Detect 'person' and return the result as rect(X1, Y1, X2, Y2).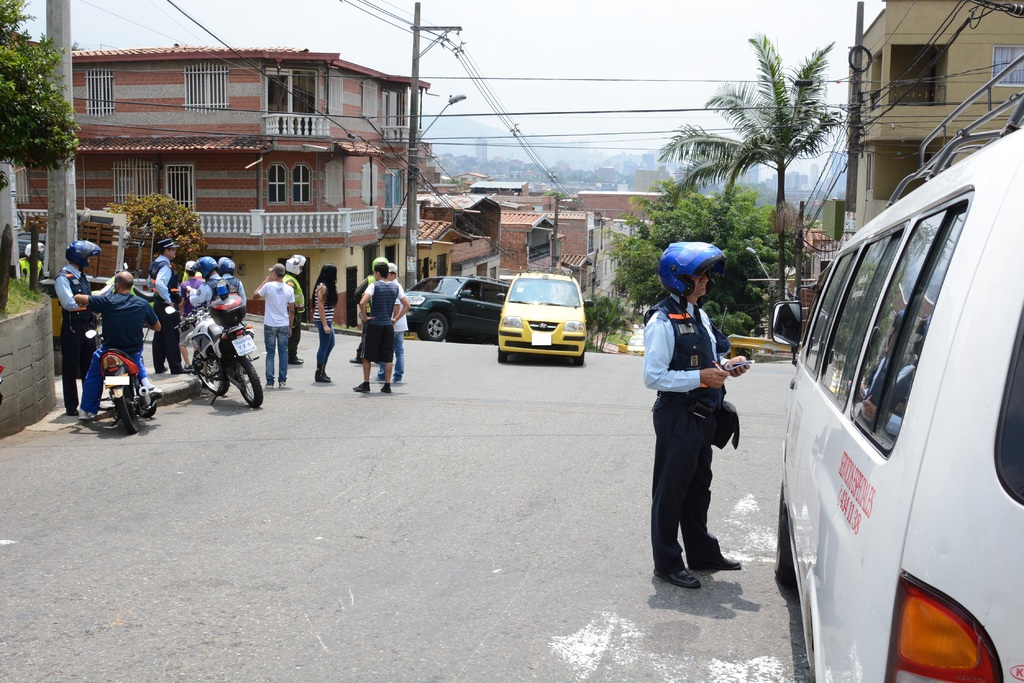
rect(250, 261, 296, 390).
